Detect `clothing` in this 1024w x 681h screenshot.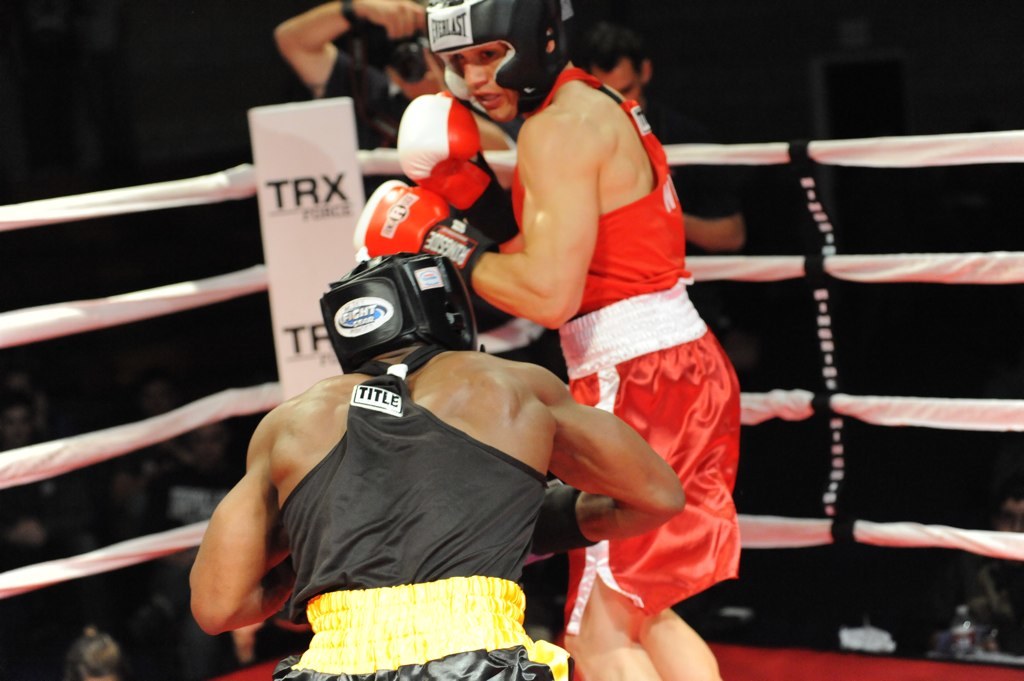
Detection: region(149, 461, 270, 680).
